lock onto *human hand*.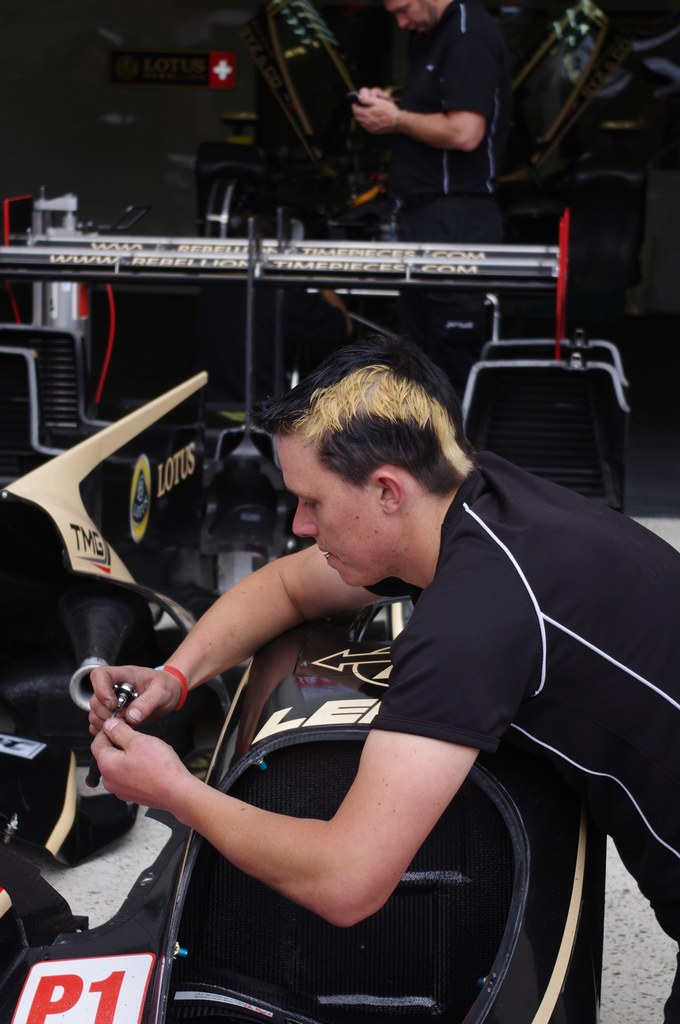
Locked: 348/95/398/138.
